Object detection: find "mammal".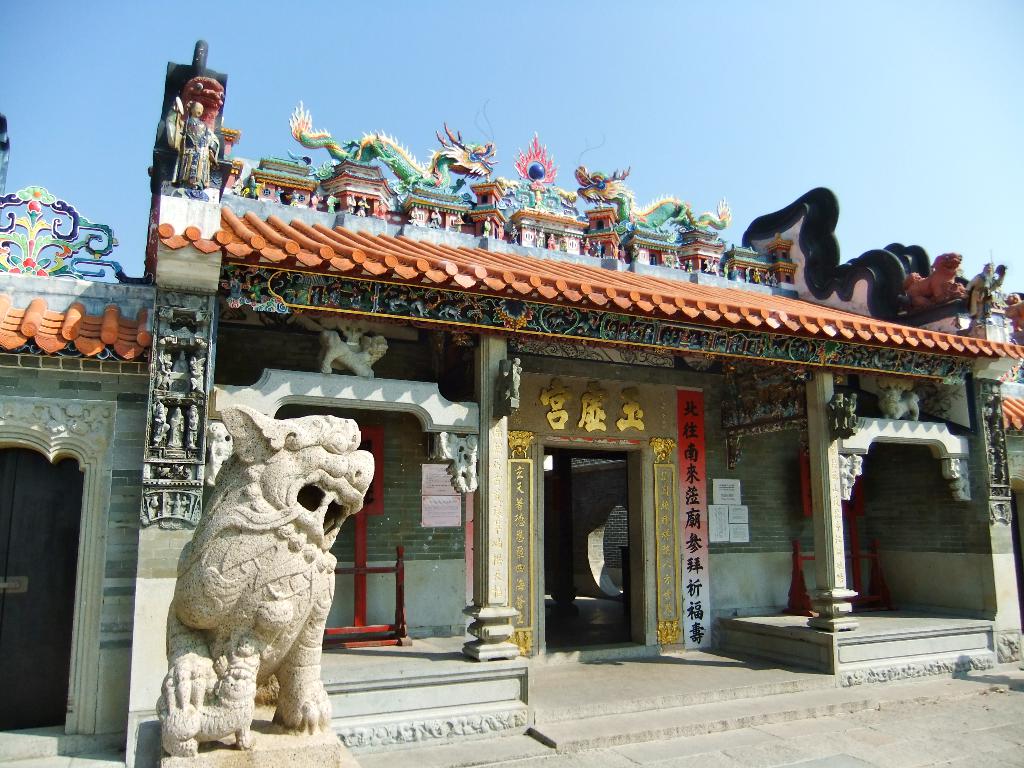
box(320, 333, 392, 376).
